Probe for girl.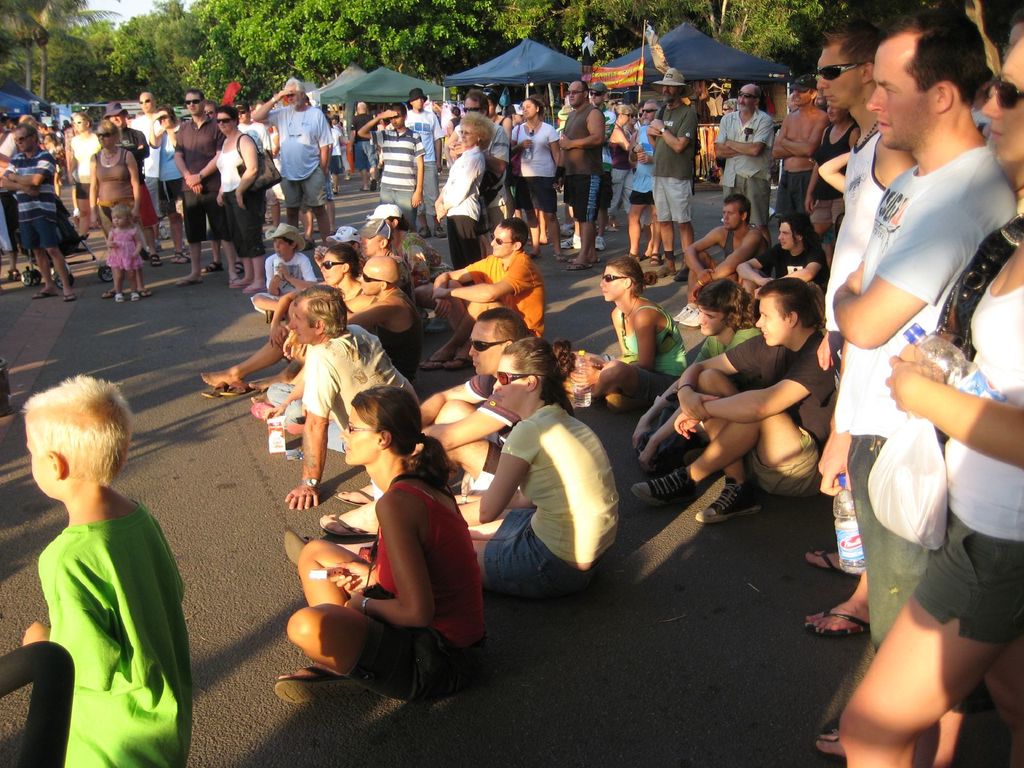
Probe result: l=572, t=257, r=692, b=408.
